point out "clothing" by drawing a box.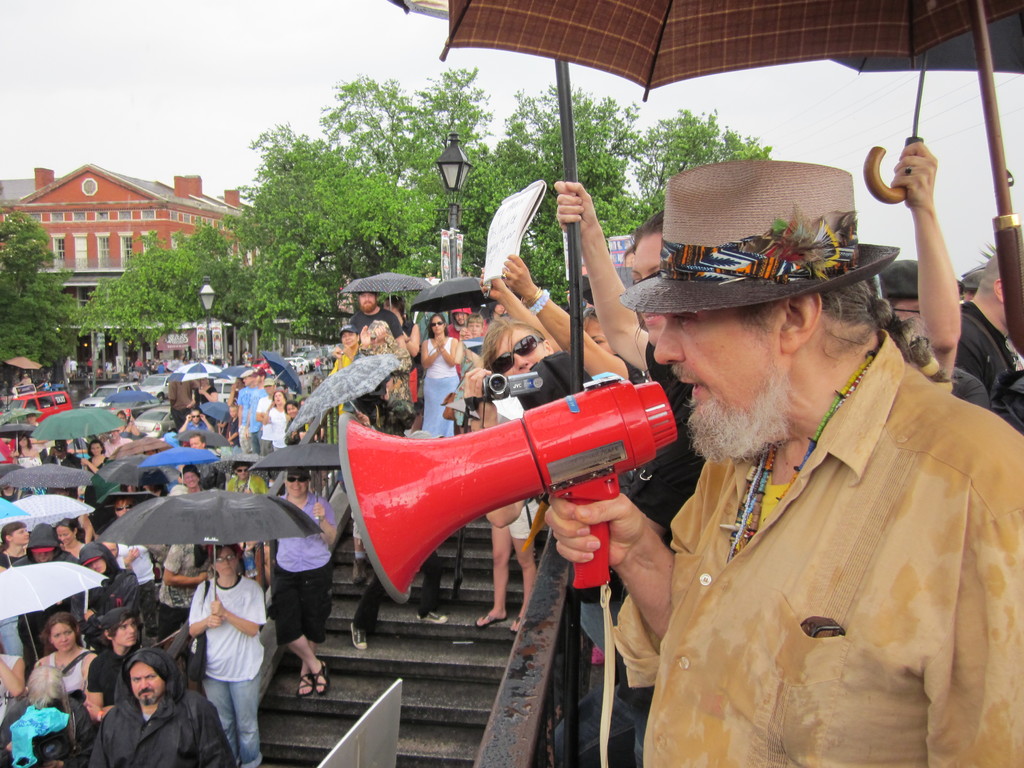
detection(265, 410, 297, 451).
